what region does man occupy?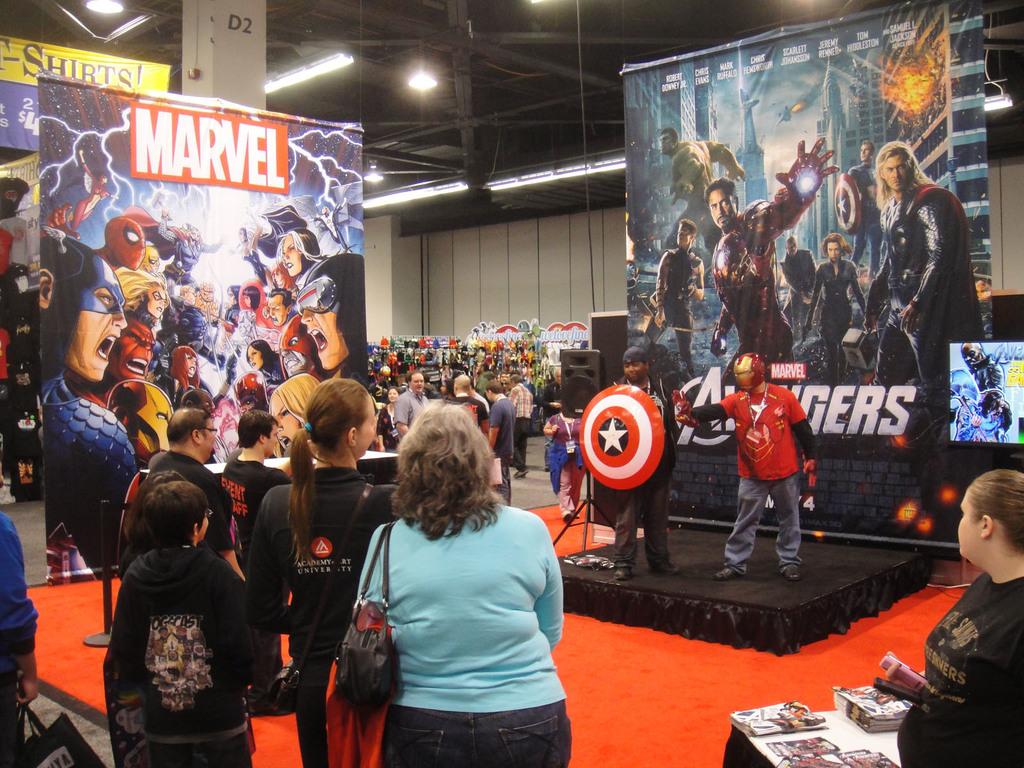
bbox=[710, 139, 840, 381].
